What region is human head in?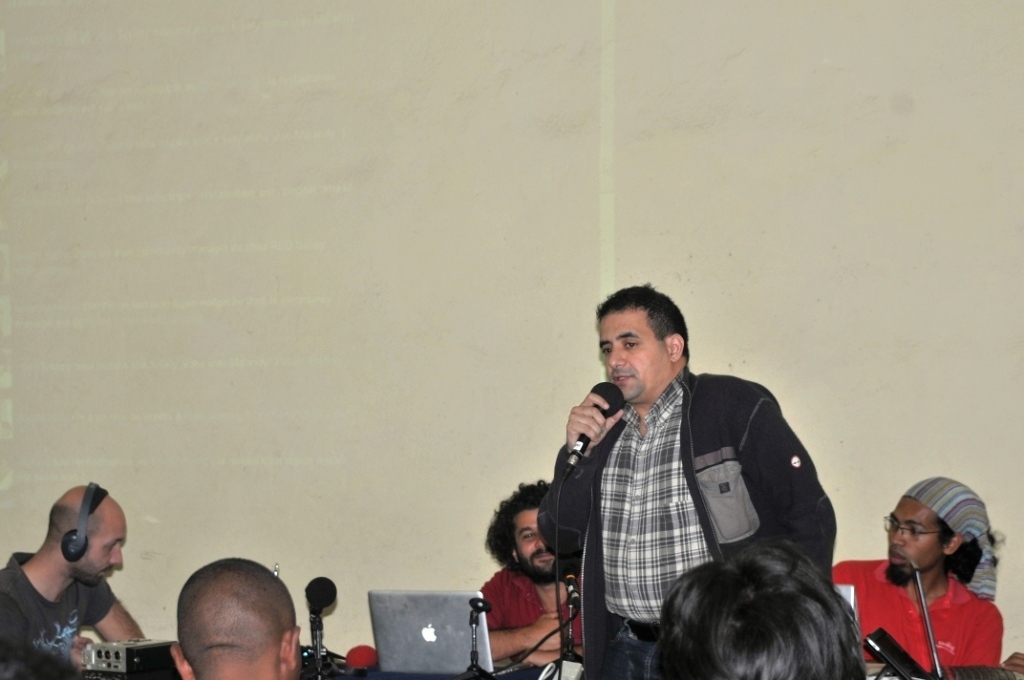
<bbox>597, 285, 692, 400</bbox>.
